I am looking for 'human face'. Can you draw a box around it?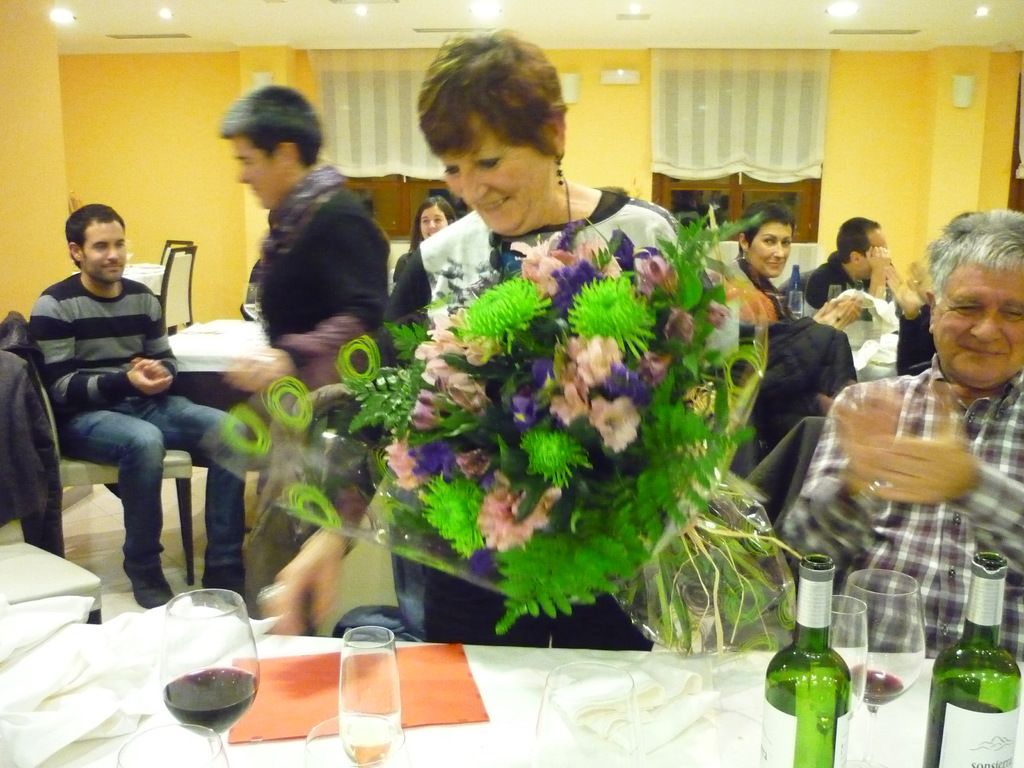
Sure, the bounding box is (left=928, top=275, right=1023, bottom=383).
